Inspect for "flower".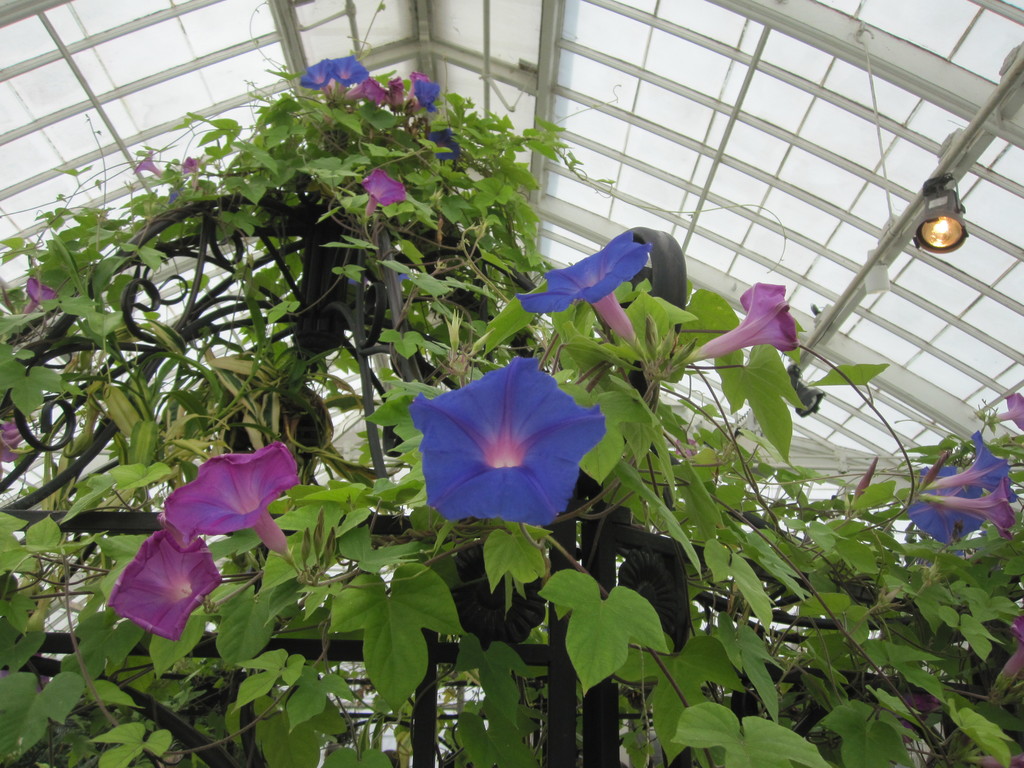
Inspection: (left=911, top=435, right=1012, bottom=506).
